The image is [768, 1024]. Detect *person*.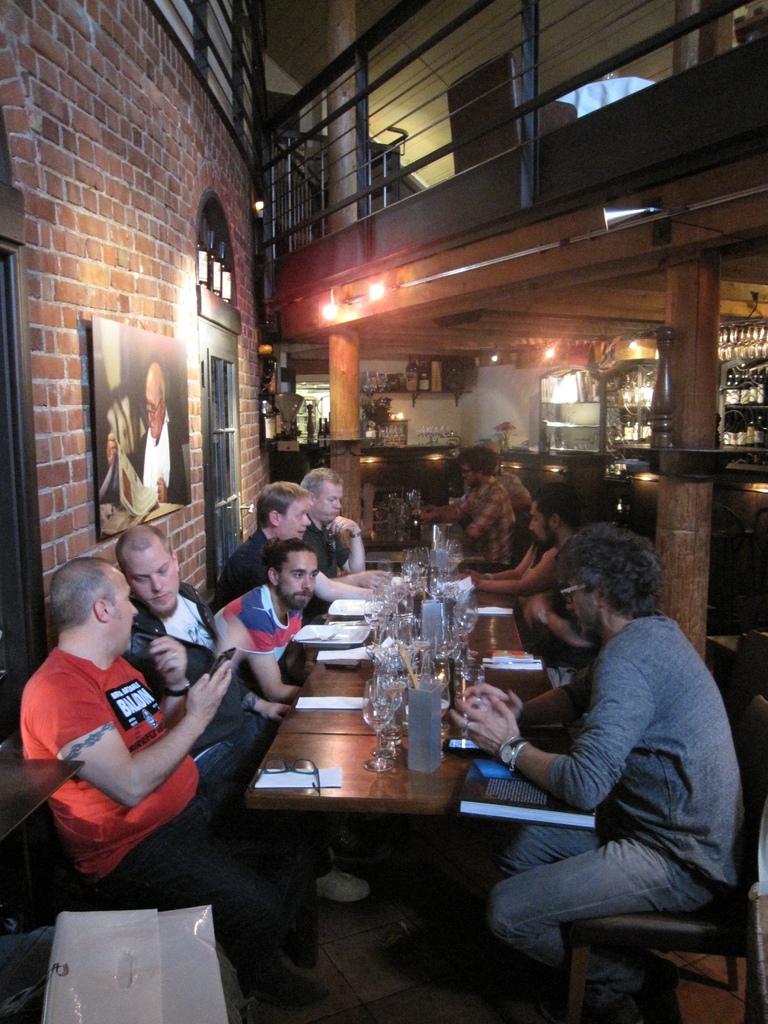
Detection: (413,442,515,574).
